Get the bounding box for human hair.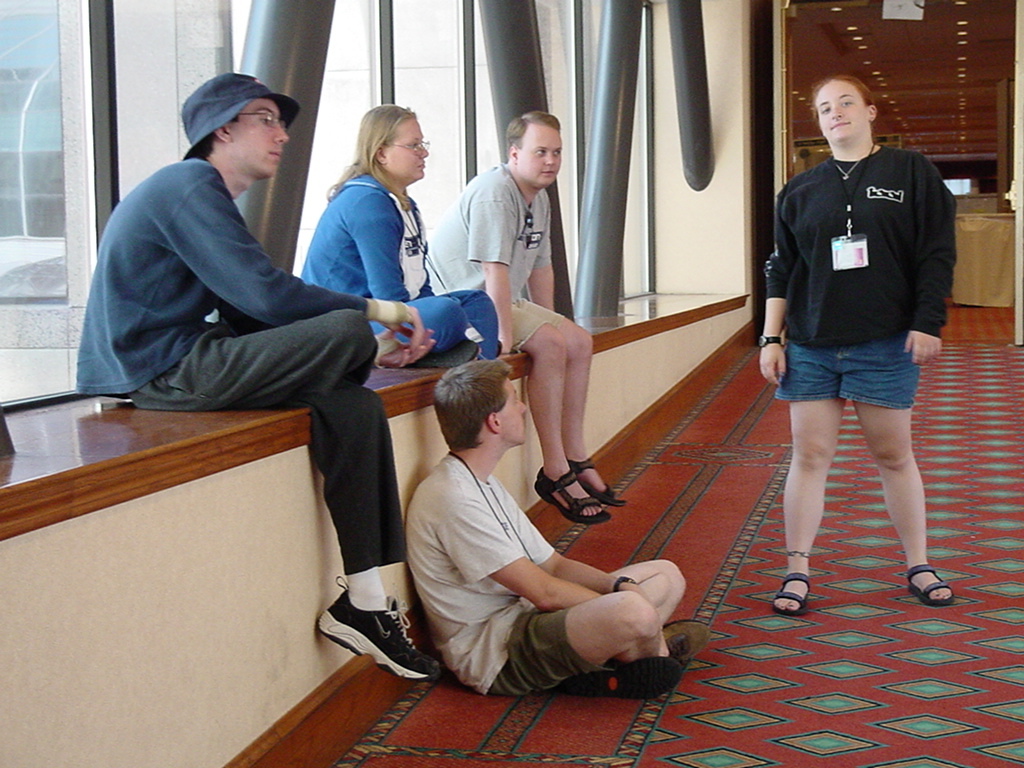
330/103/422/218.
